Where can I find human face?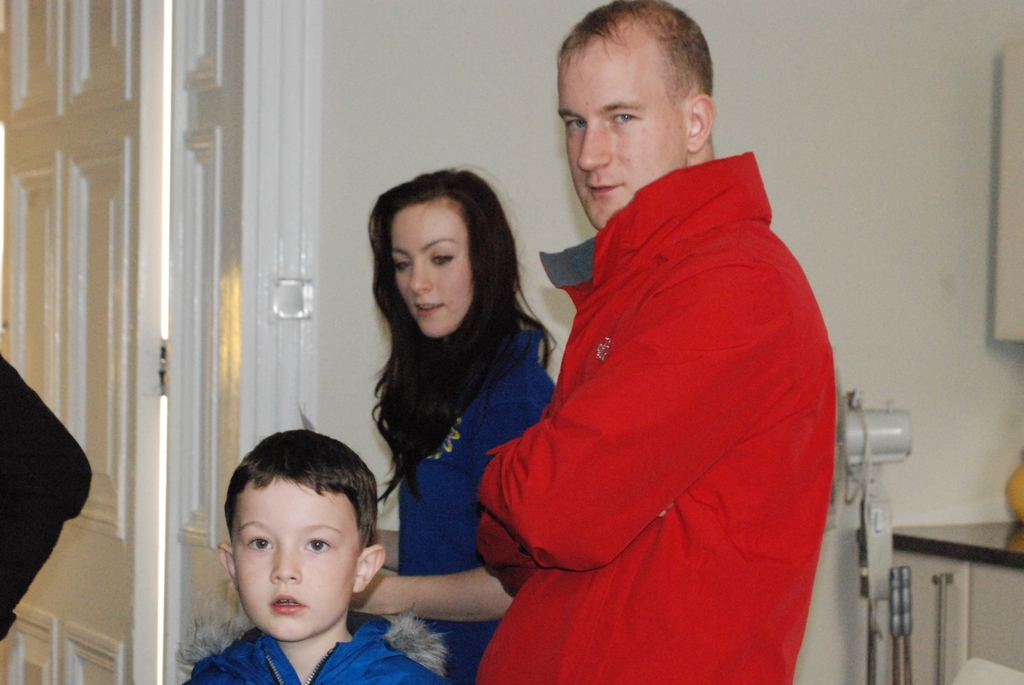
You can find it at l=230, t=475, r=360, b=645.
